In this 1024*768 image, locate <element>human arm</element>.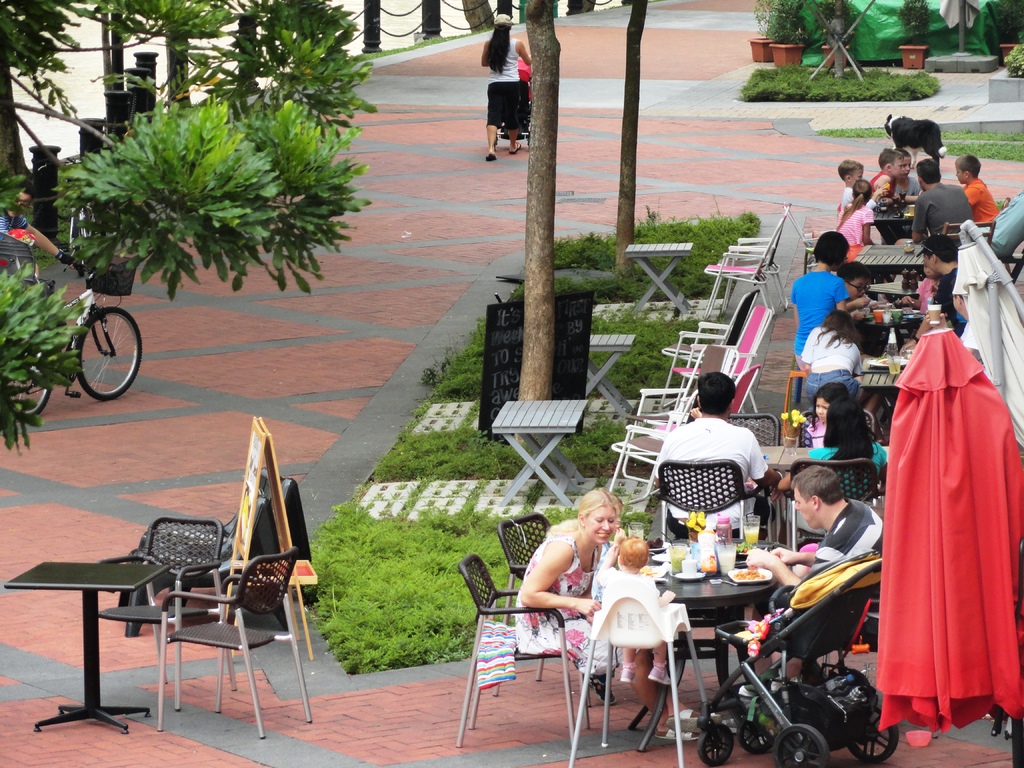
Bounding box: bbox(963, 324, 976, 358).
